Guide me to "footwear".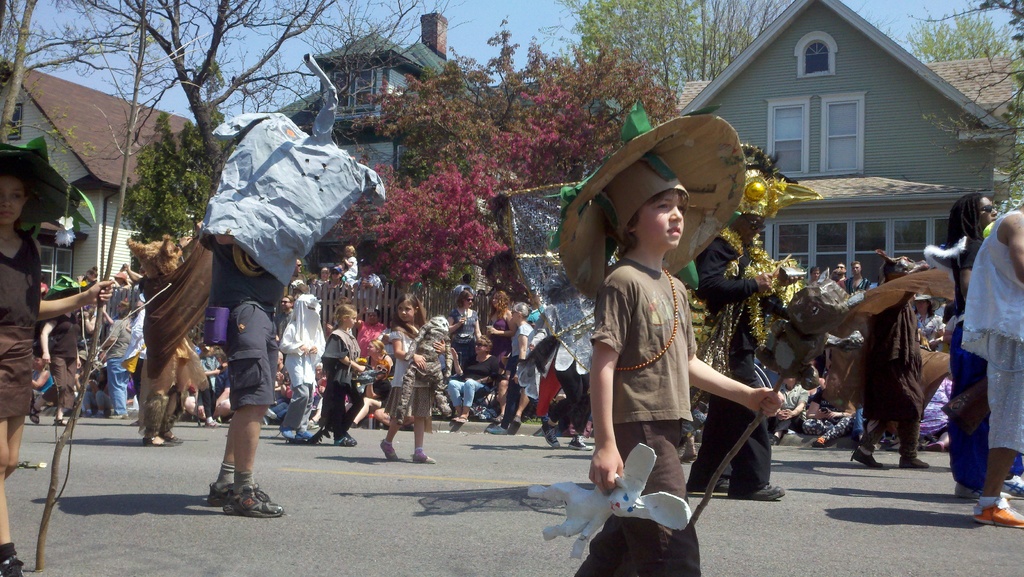
Guidance: 108/410/131/421.
